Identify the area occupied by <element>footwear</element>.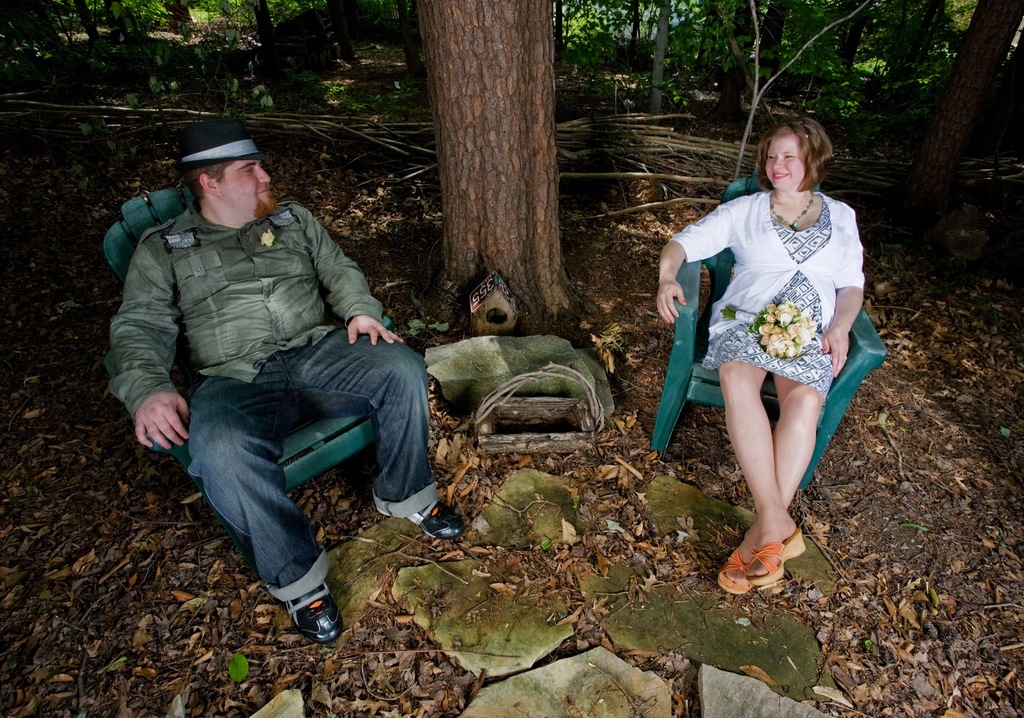
Area: rect(376, 501, 466, 541).
